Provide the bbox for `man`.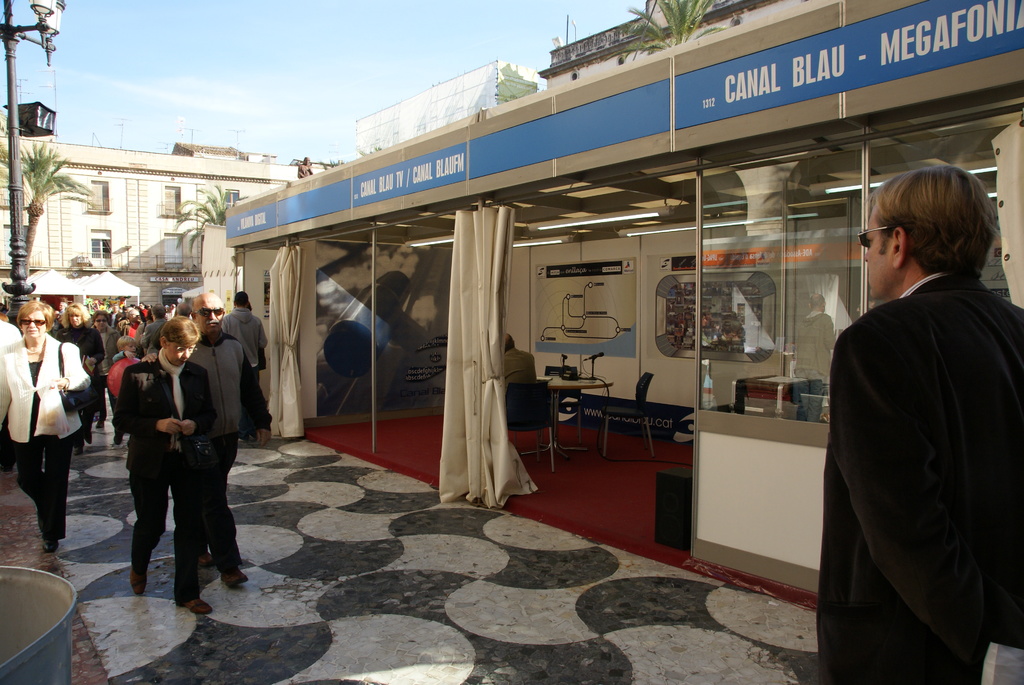
crop(55, 303, 65, 320).
